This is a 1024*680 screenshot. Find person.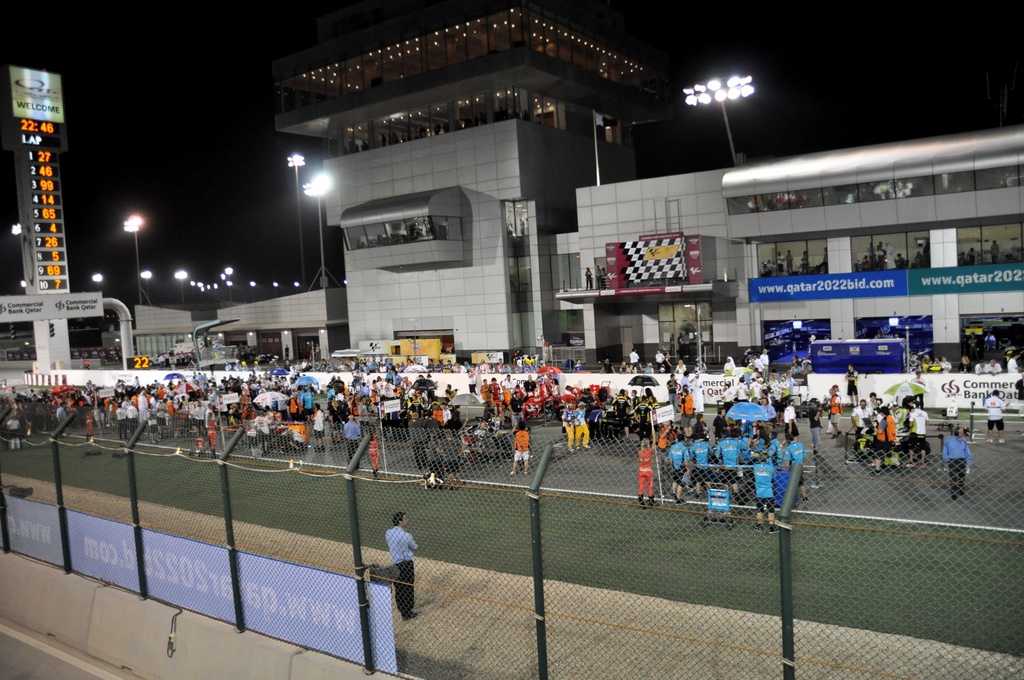
Bounding box: bbox=[634, 434, 664, 506].
